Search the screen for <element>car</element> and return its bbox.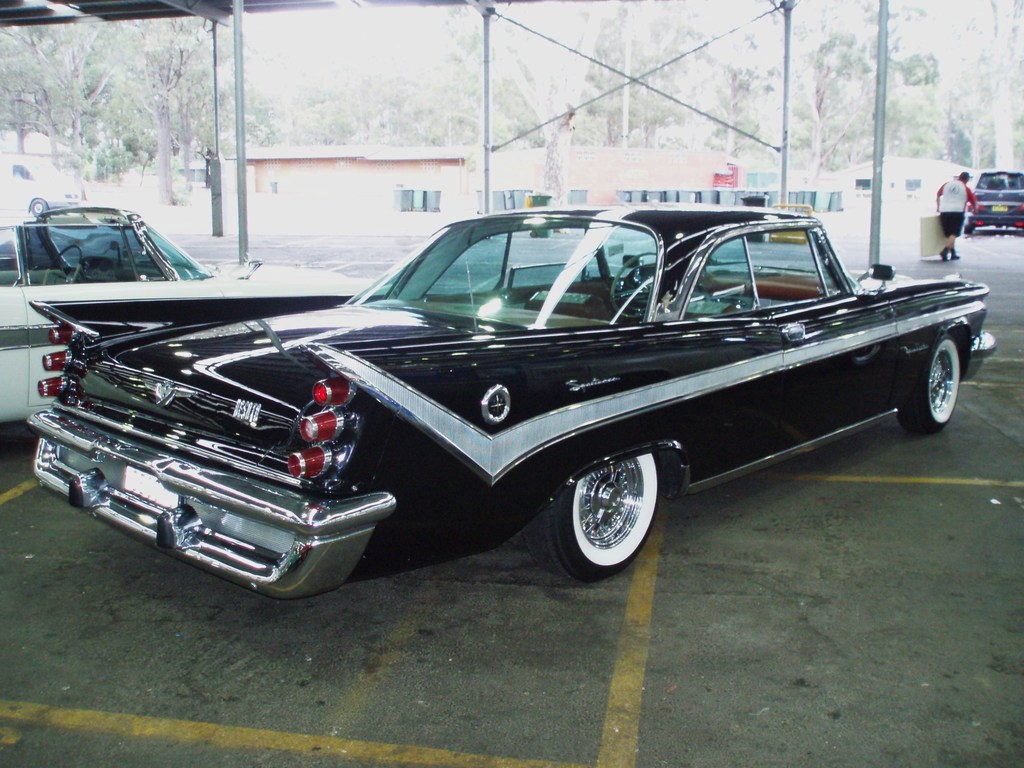
Found: (964, 167, 1023, 236).
